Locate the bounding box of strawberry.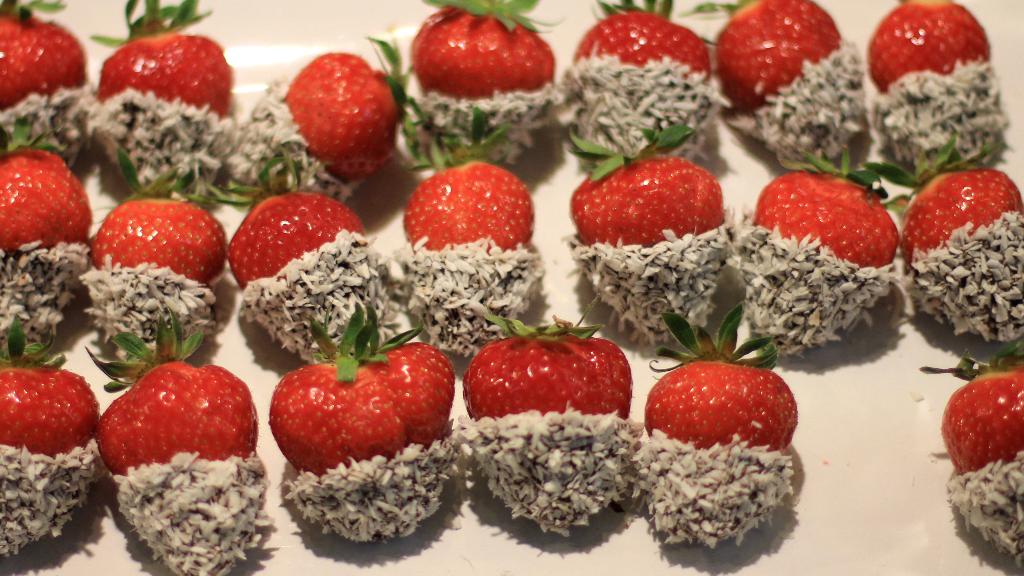
Bounding box: select_region(412, 0, 552, 108).
